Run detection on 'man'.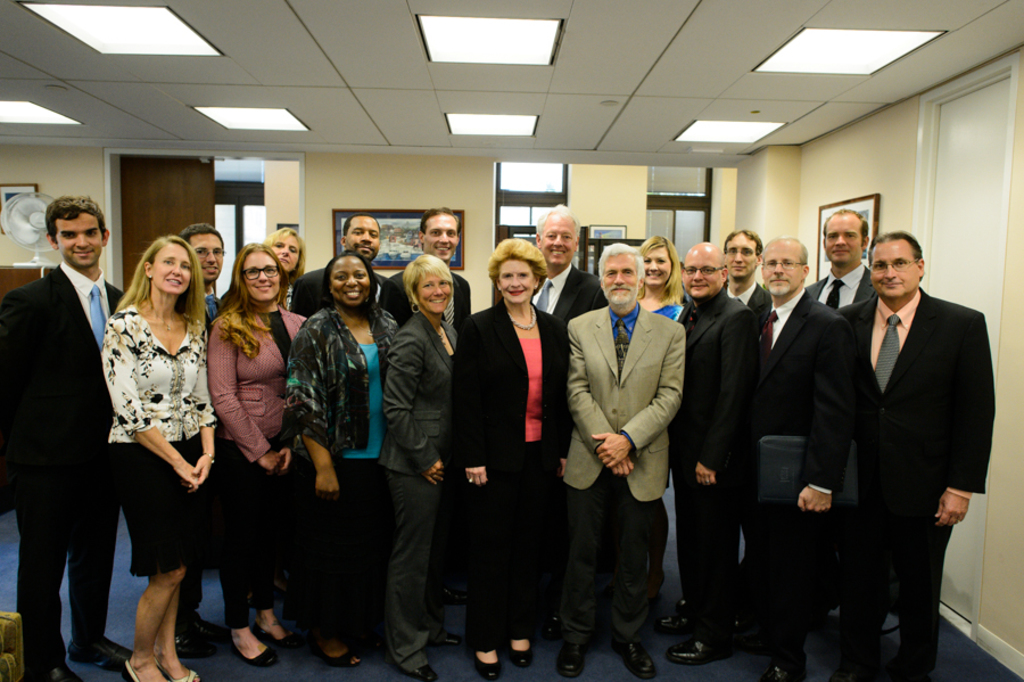
Result: BBox(387, 203, 471, 336).
